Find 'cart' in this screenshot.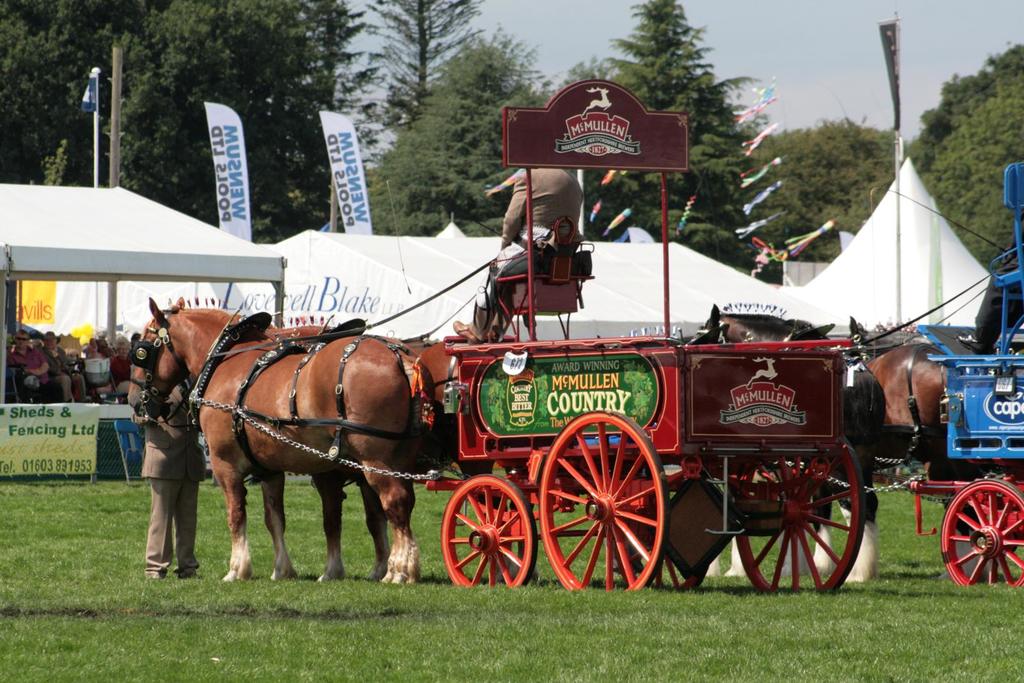
The bounding box for 'cart' is 791, 159, 1023, 586.
